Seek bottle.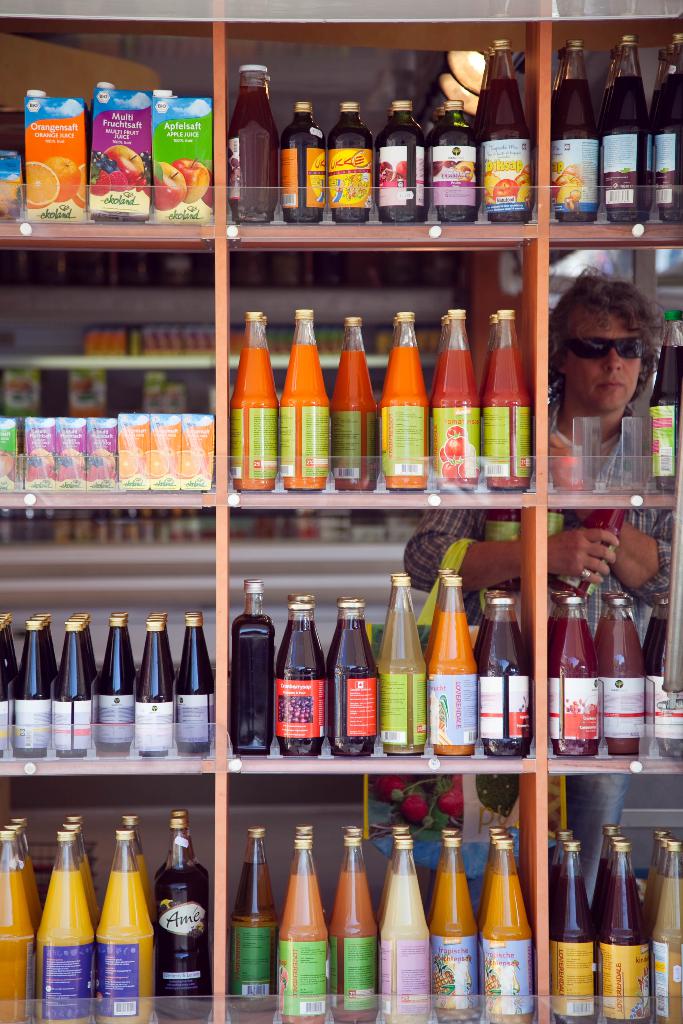
box=[564, 586, 610, 769].
